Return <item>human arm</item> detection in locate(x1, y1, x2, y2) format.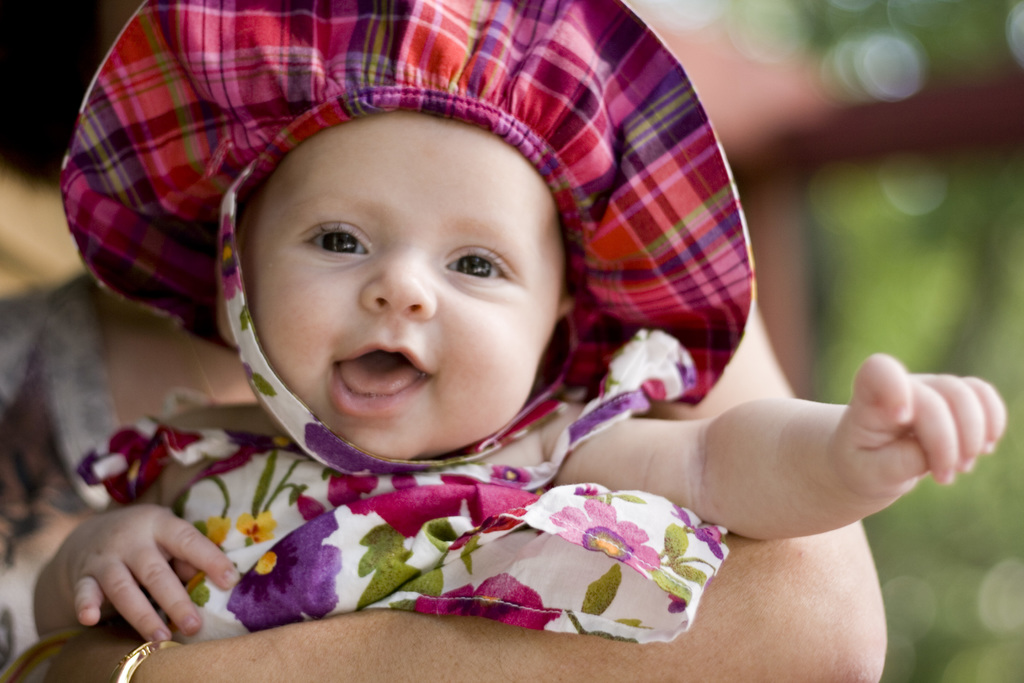
locate(707, 351, 1015, 529).
